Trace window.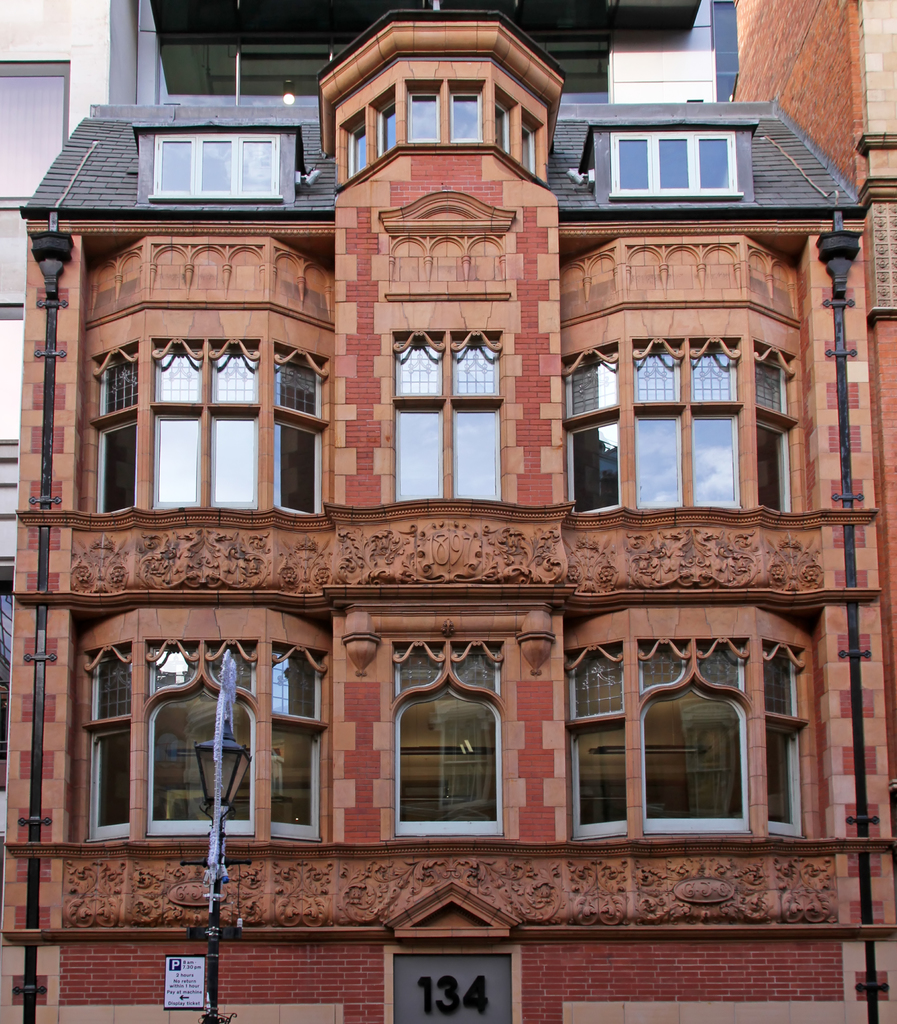
Traced to 641, 682, 739, 828.
